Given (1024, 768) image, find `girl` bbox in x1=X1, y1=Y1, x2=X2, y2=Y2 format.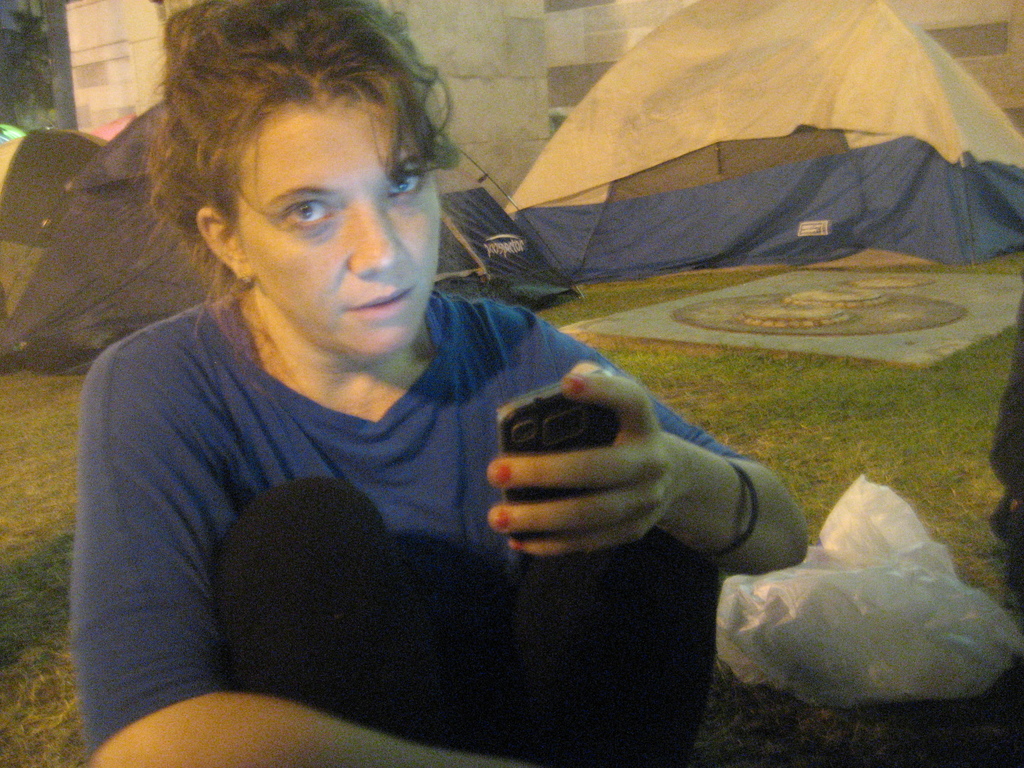
x1=72, y1=0, x2=813, y2=767.
